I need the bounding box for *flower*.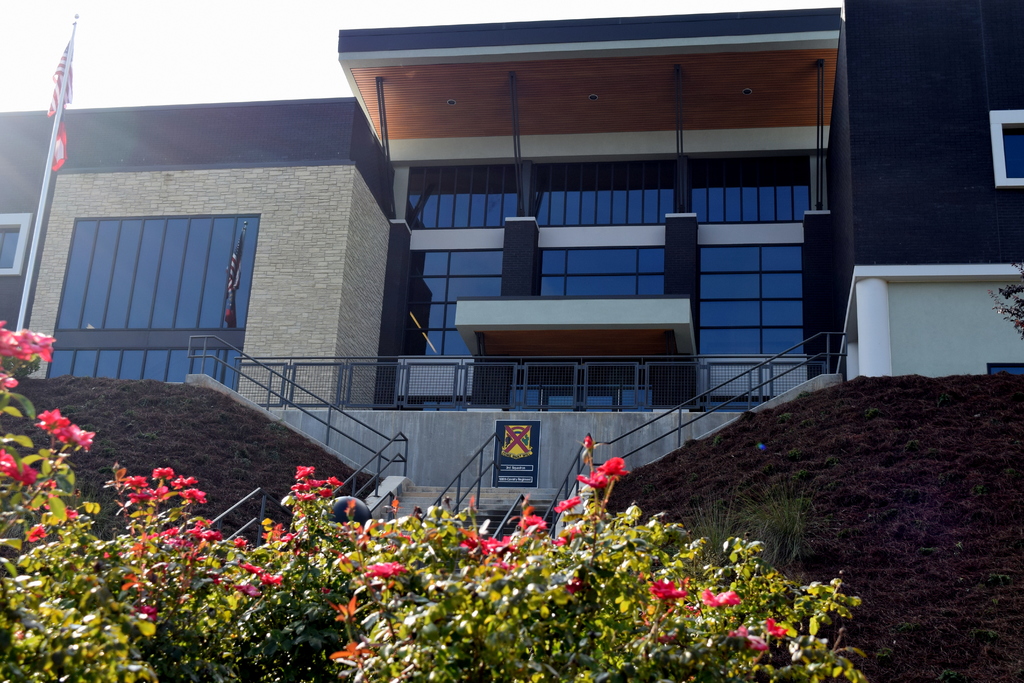
Here it is: (left=237, top=579, right=260, bottom=598).
